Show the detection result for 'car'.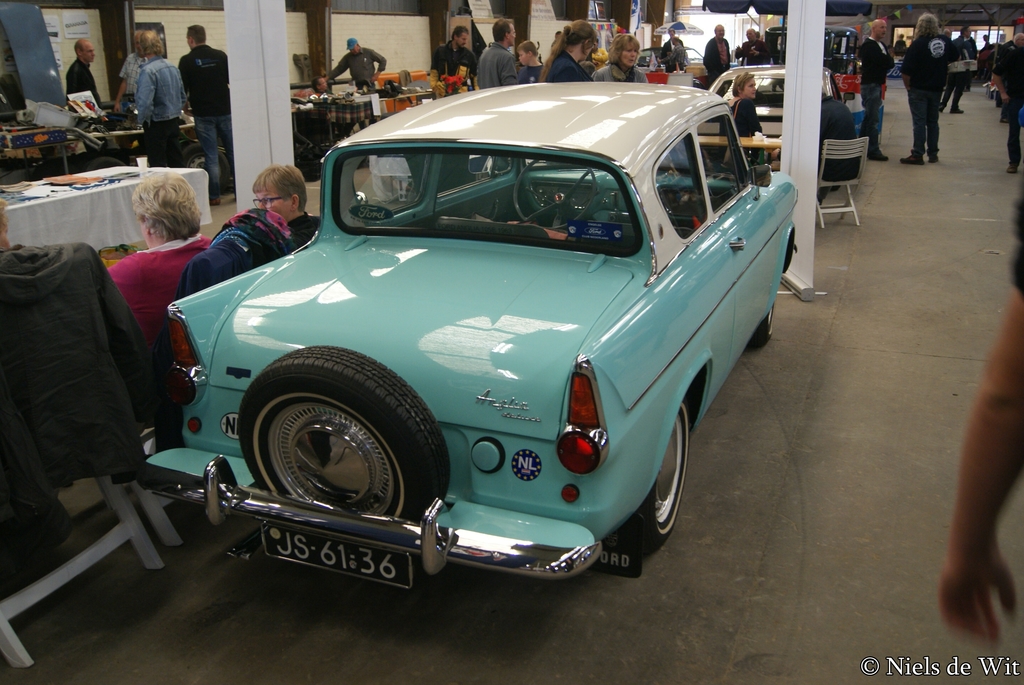
<box>127,81,800,580</box>.
